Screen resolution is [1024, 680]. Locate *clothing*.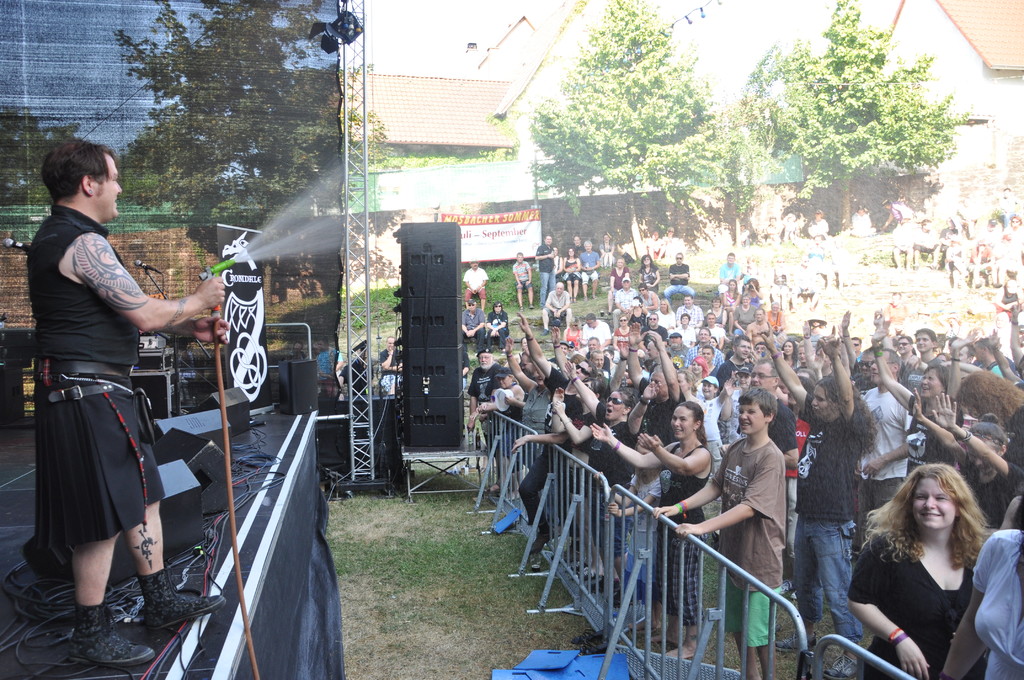
{"left": 847, "top": 512, "right": 1005, "bottom": 663}.
